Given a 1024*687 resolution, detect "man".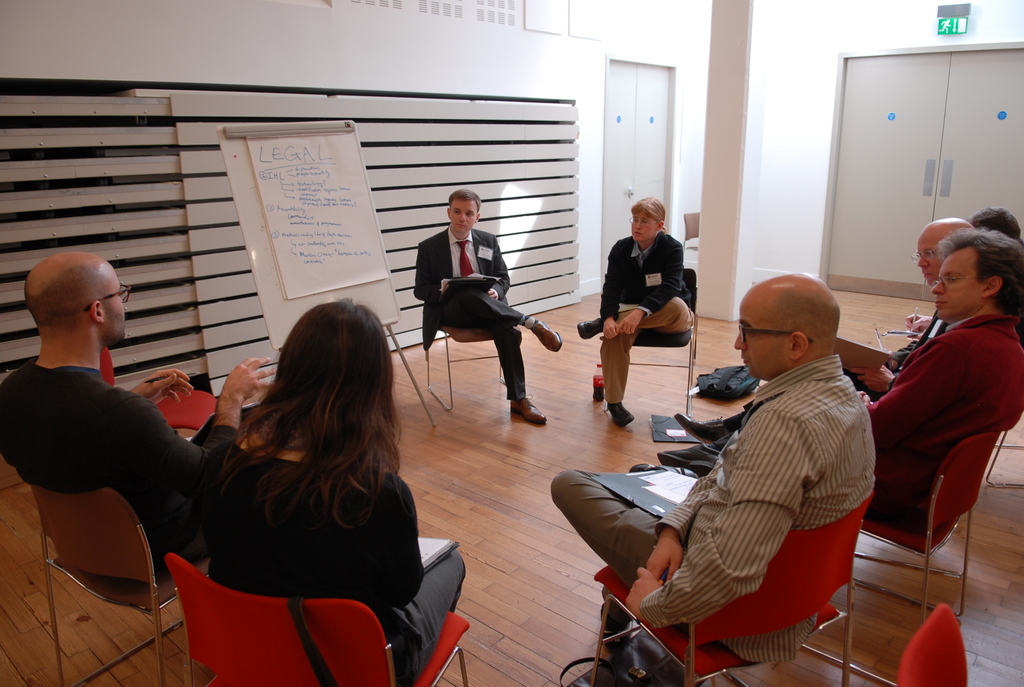
{"x1": 859, "y1": 218, "x2": 970, "y2": 399}.
